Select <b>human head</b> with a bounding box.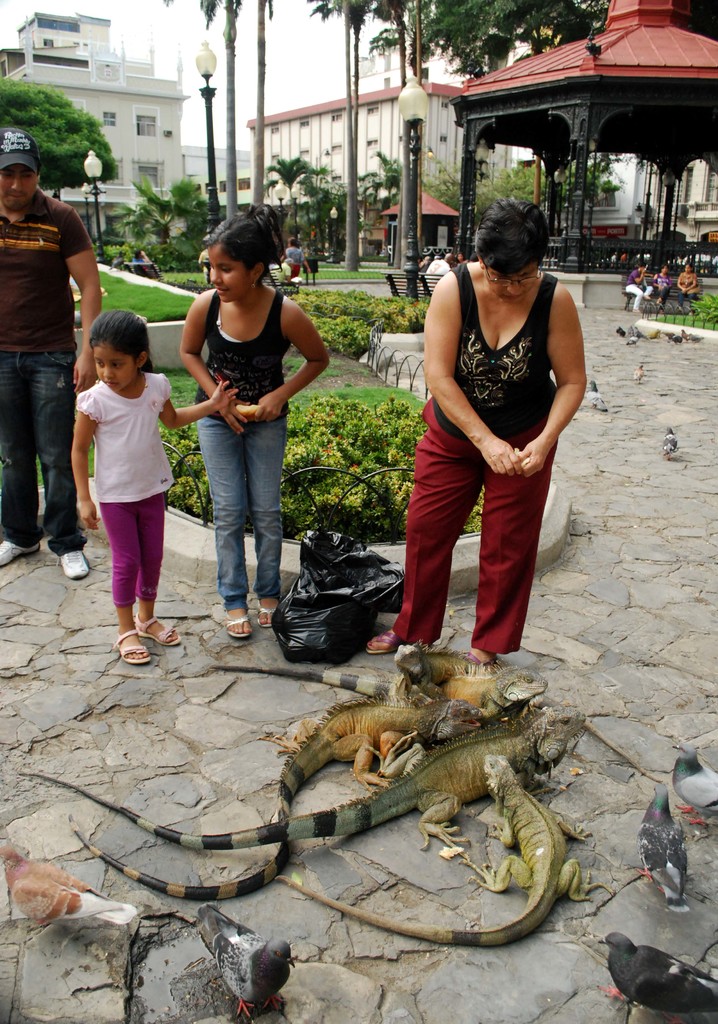
{"left": 206, "top": 211, "right": 274, "bottom": 308}.
